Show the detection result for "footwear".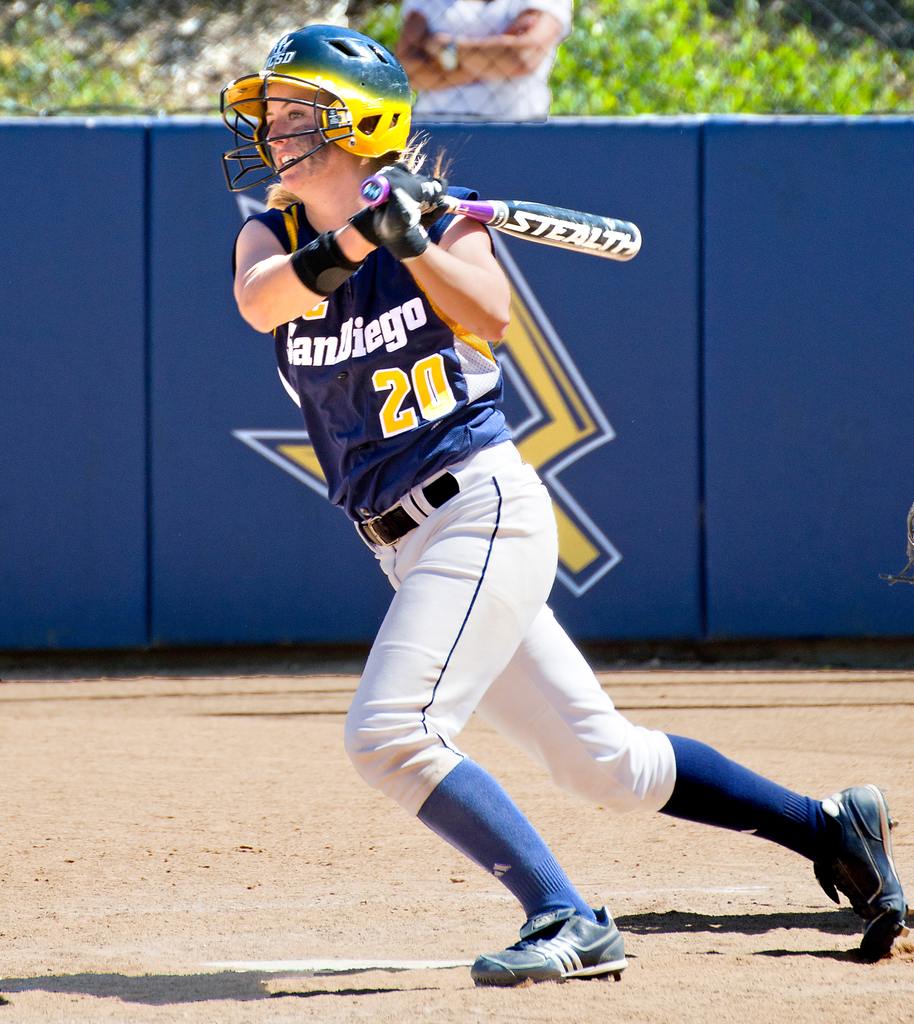
805 785 899 977.
